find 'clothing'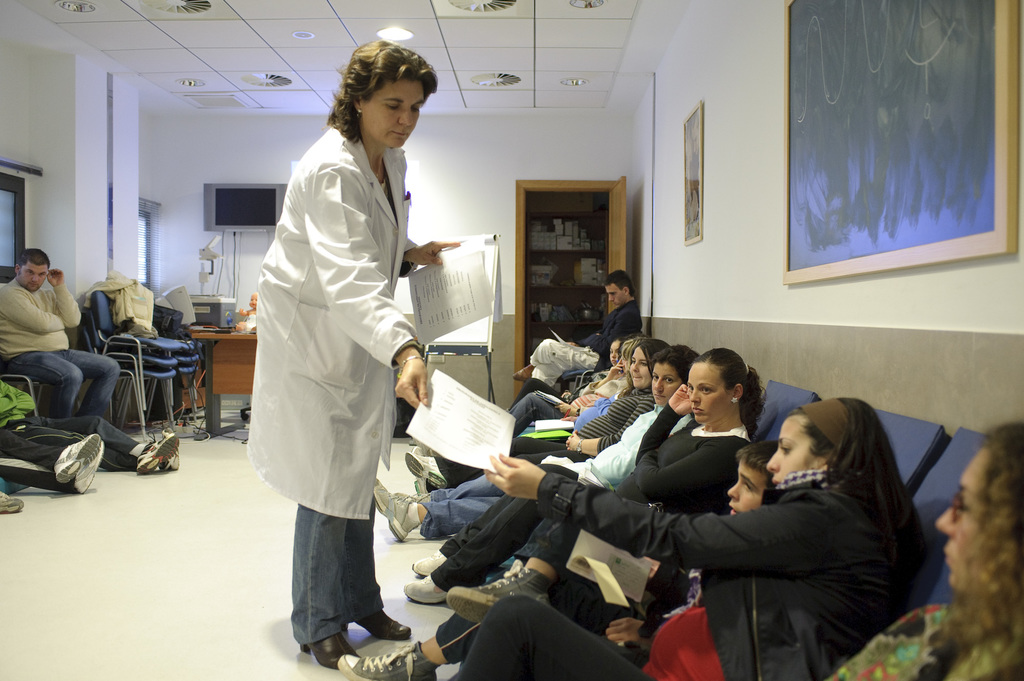
<bbox>84, 272, 155, 347</bbox>
